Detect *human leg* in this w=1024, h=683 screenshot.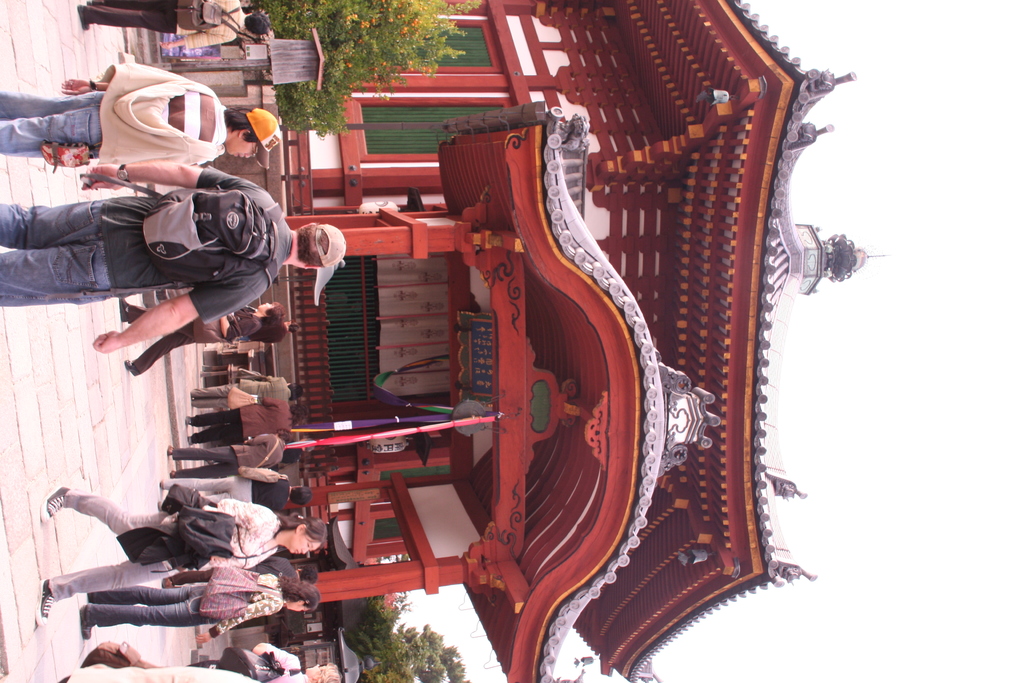
Detection: detection(1, 240, 158, 308).
